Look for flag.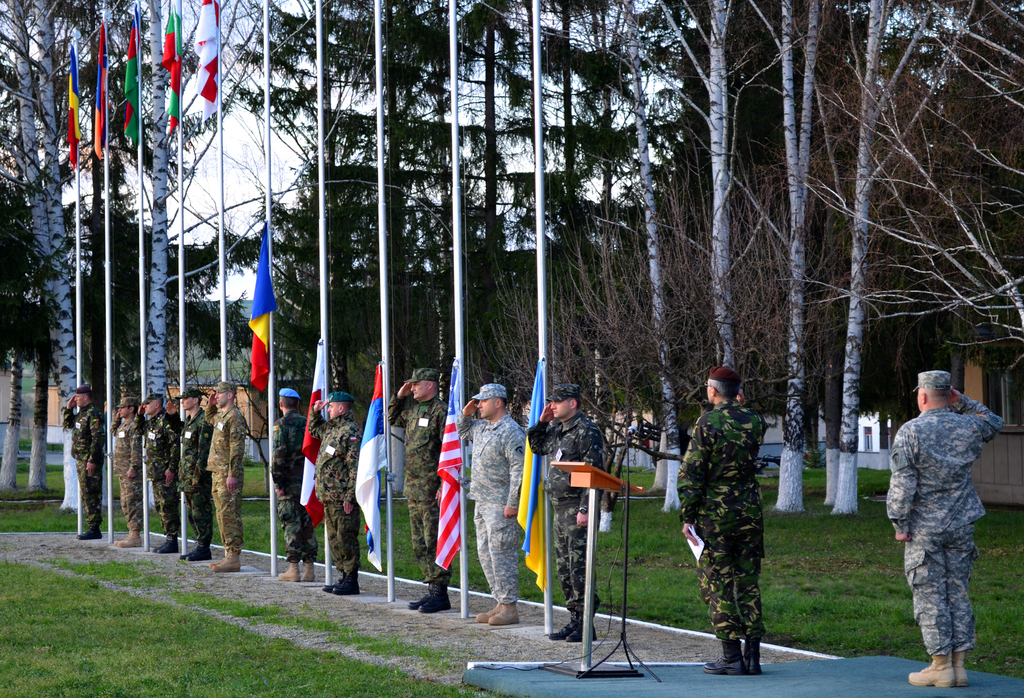
Found: <region>188, 0, 230, 127</region>.
